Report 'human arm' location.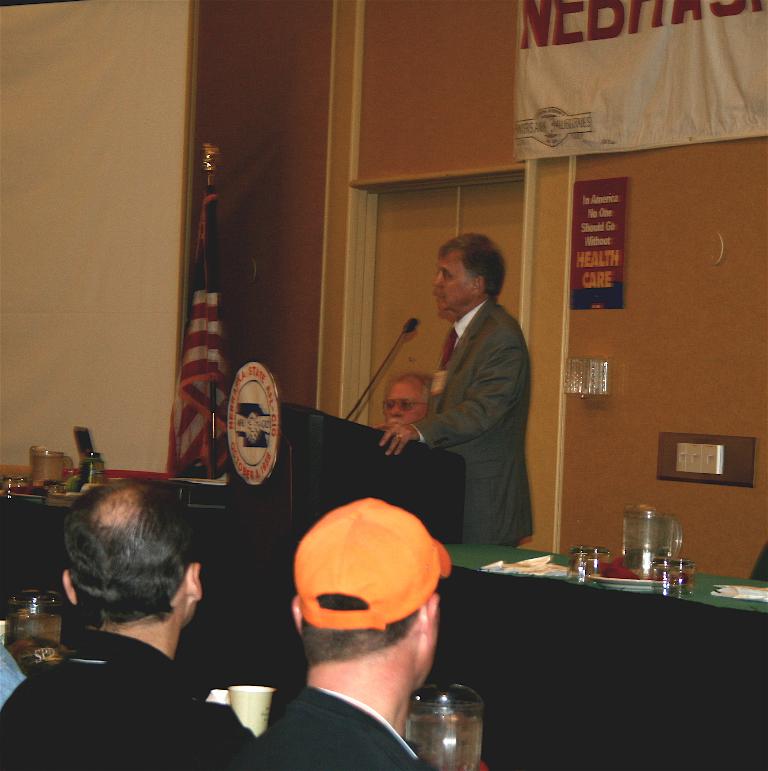
Report: 374/332/526/455.
